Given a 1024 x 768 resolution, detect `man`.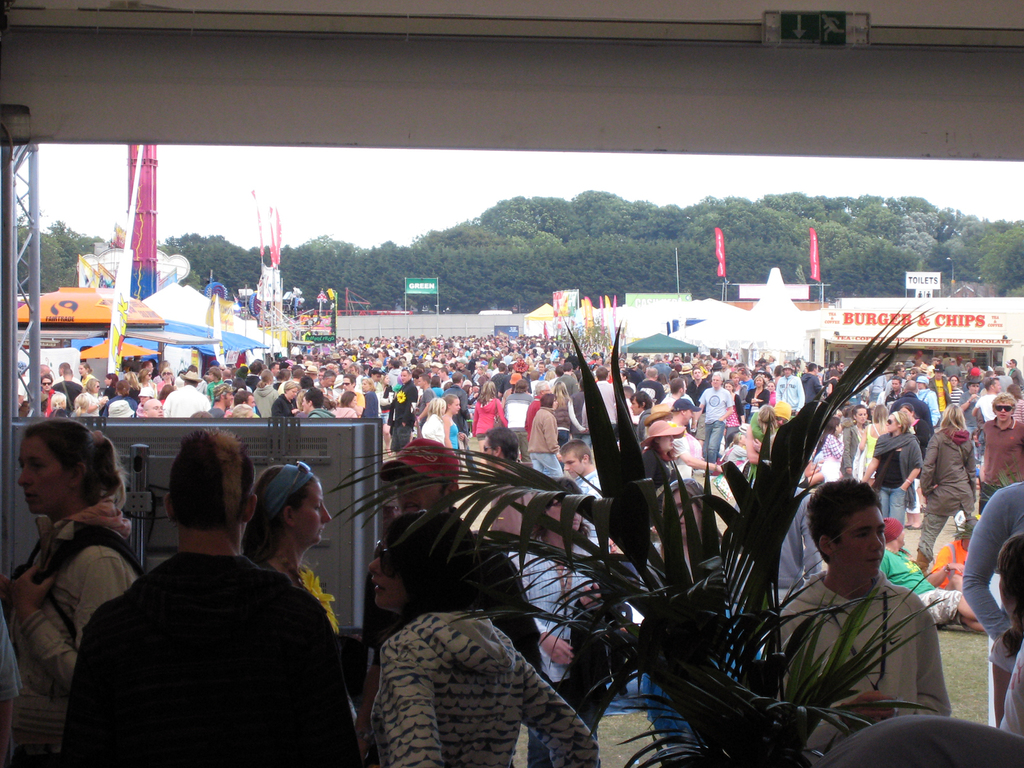
[302,388,342,421].
